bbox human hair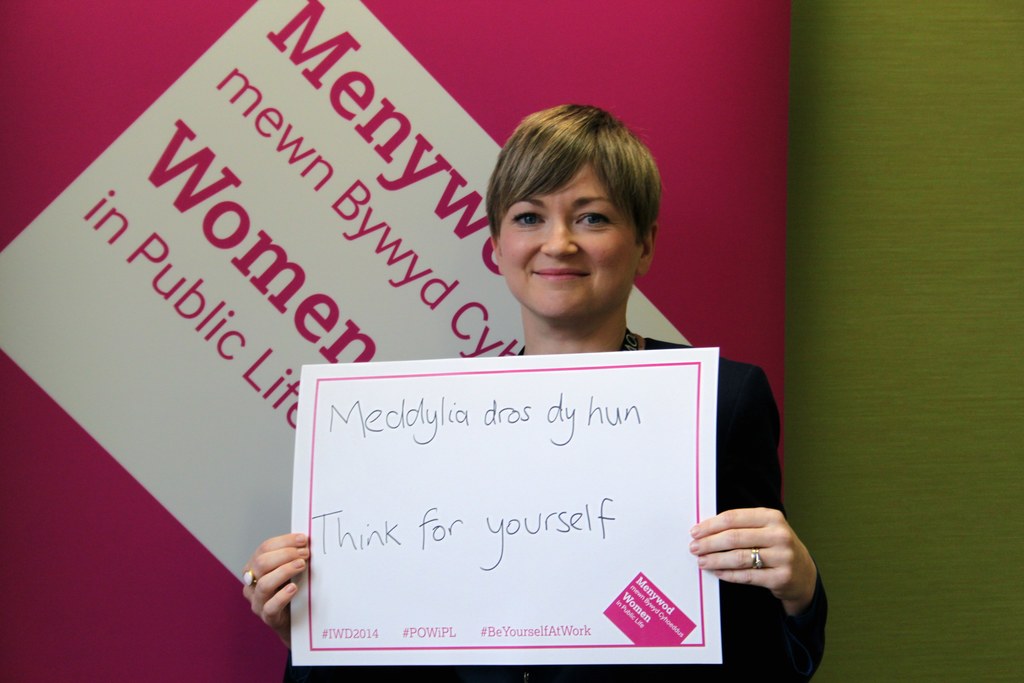
bbox=(480, 91, 669, 289)
